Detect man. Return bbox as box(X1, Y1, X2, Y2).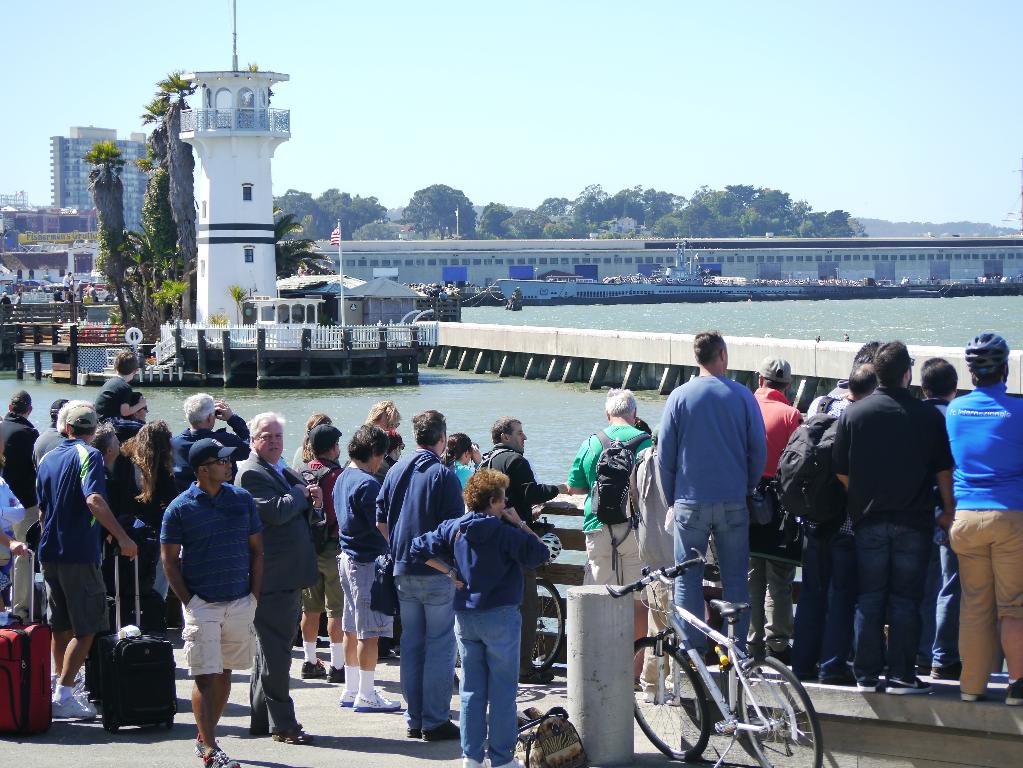
box(104, 288, 116, 302).
